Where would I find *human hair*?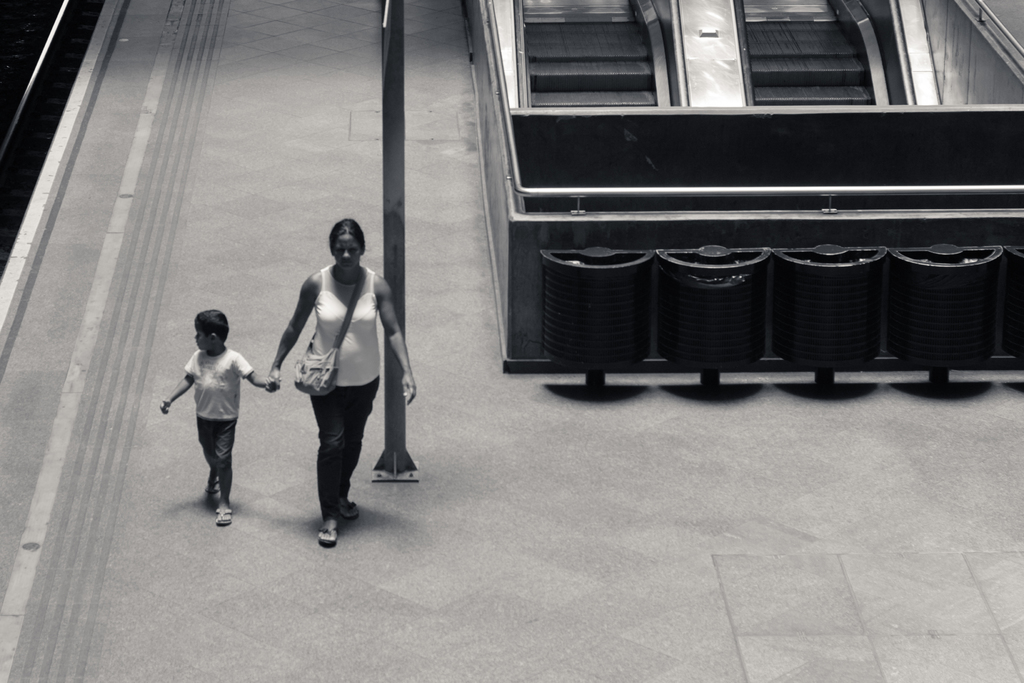
At {"x1": 310, "y1": 215, "x2": 368, "y2": 280}.
